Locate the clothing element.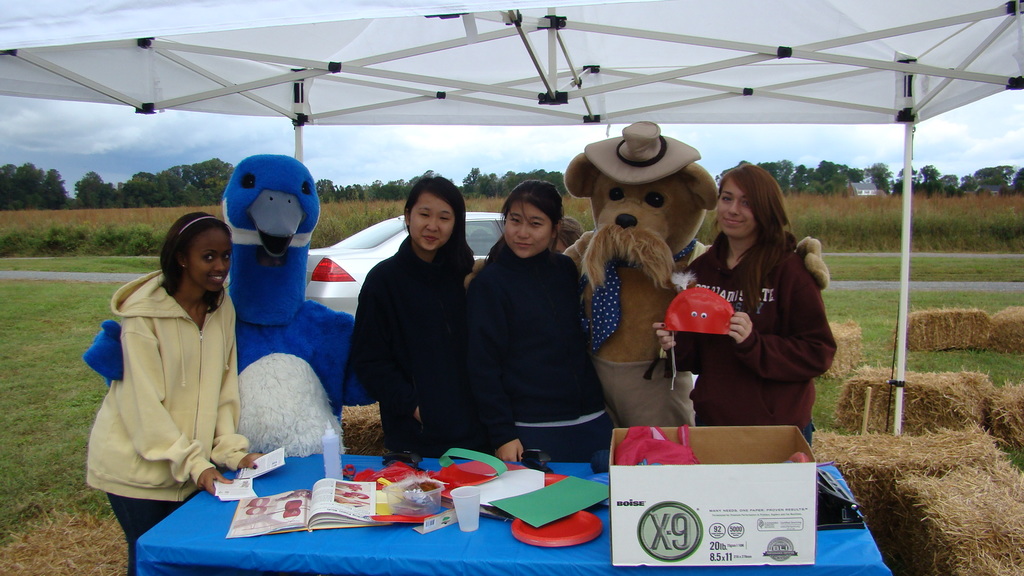
Element bbox: box(685, 230, 842, 438).
